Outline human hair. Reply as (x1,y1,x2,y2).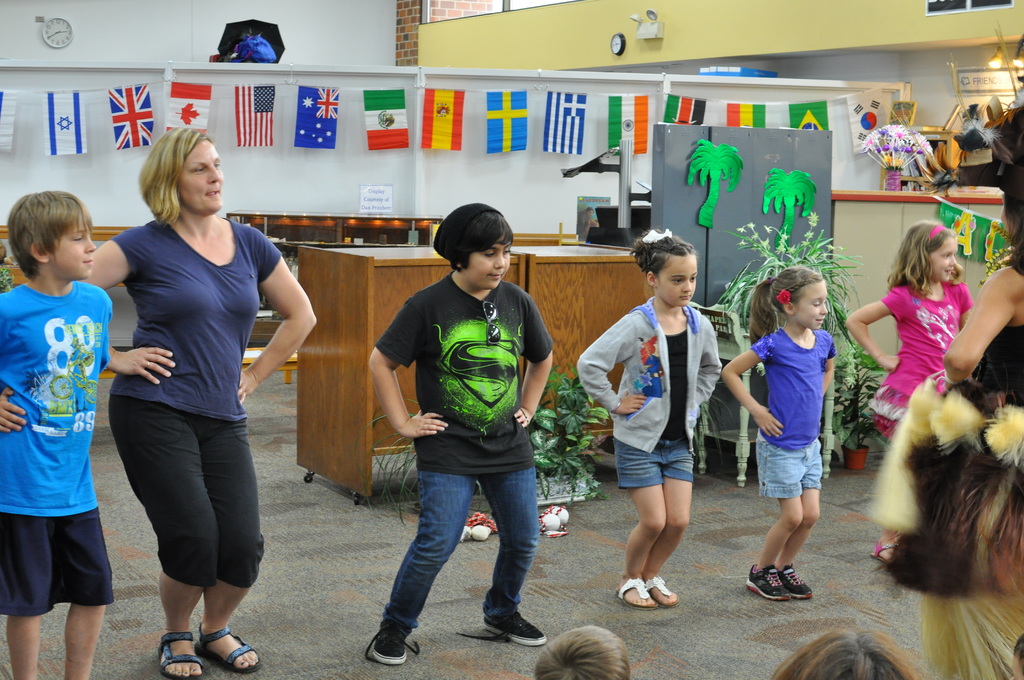
(885,211,960,310).
